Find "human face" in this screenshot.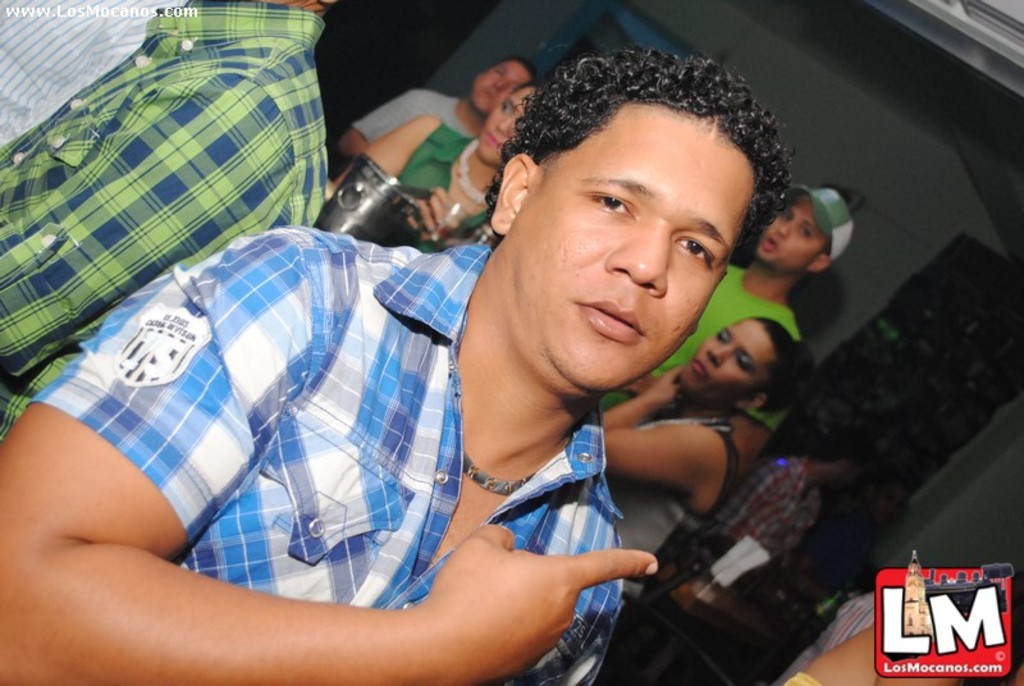
The bounding box for "human face" is select_region(754, 195, 815, 271).
